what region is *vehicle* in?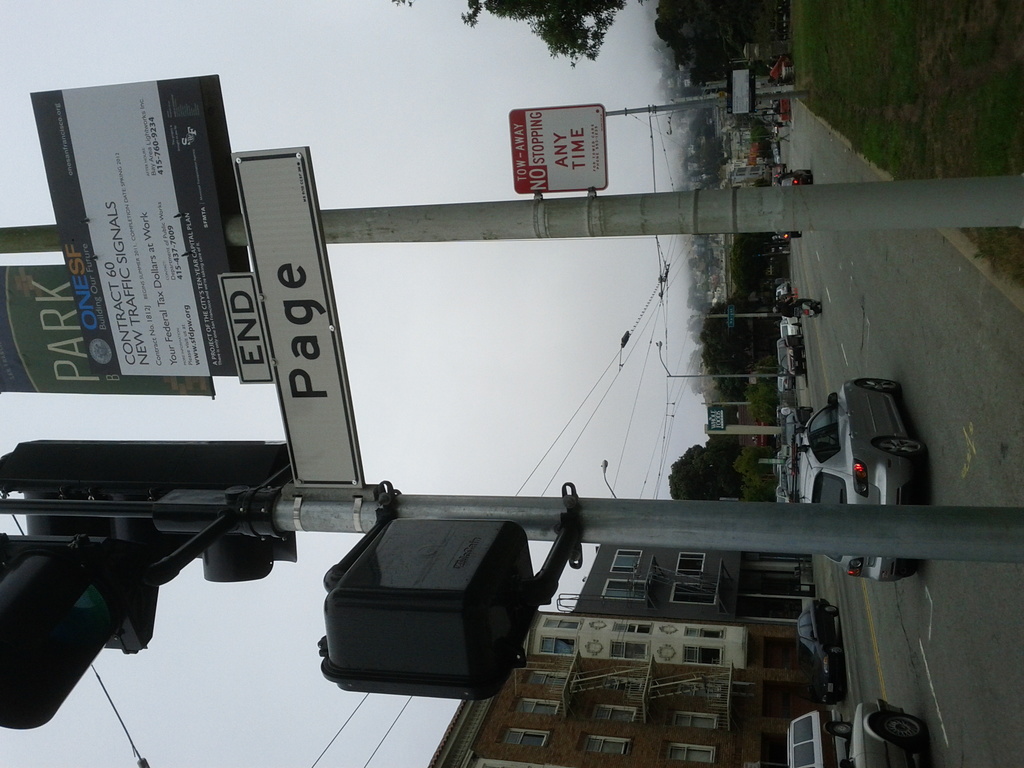
box=[779, 170, 814, 186].
